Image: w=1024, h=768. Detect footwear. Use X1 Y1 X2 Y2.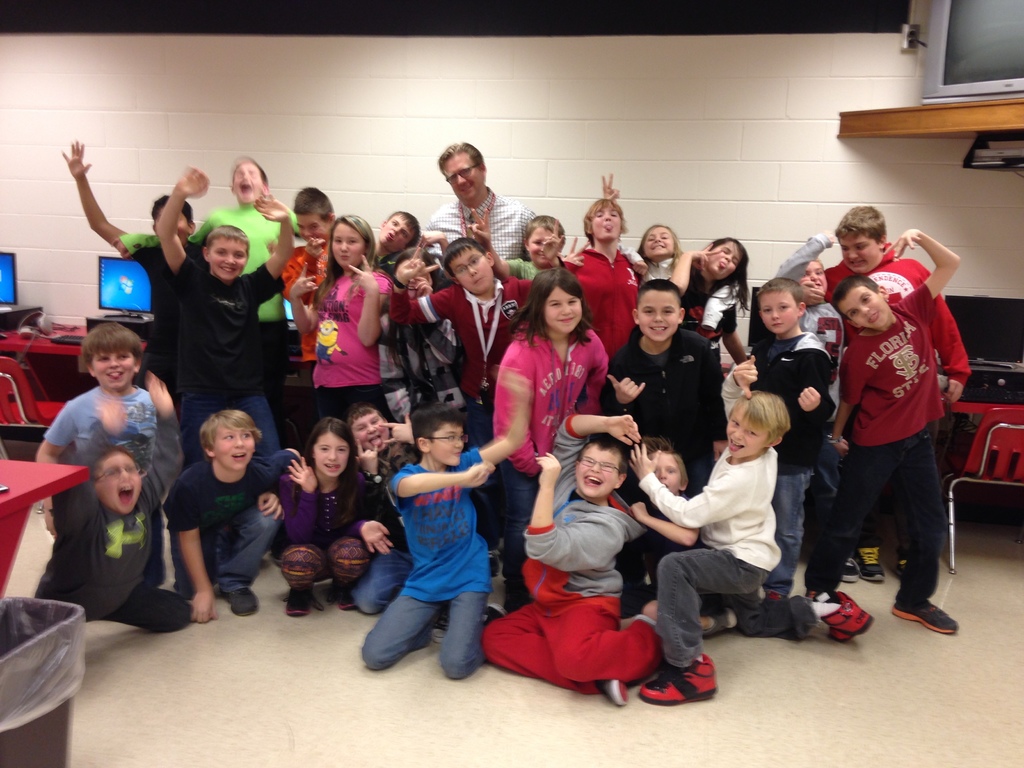
637 651 717 707.
